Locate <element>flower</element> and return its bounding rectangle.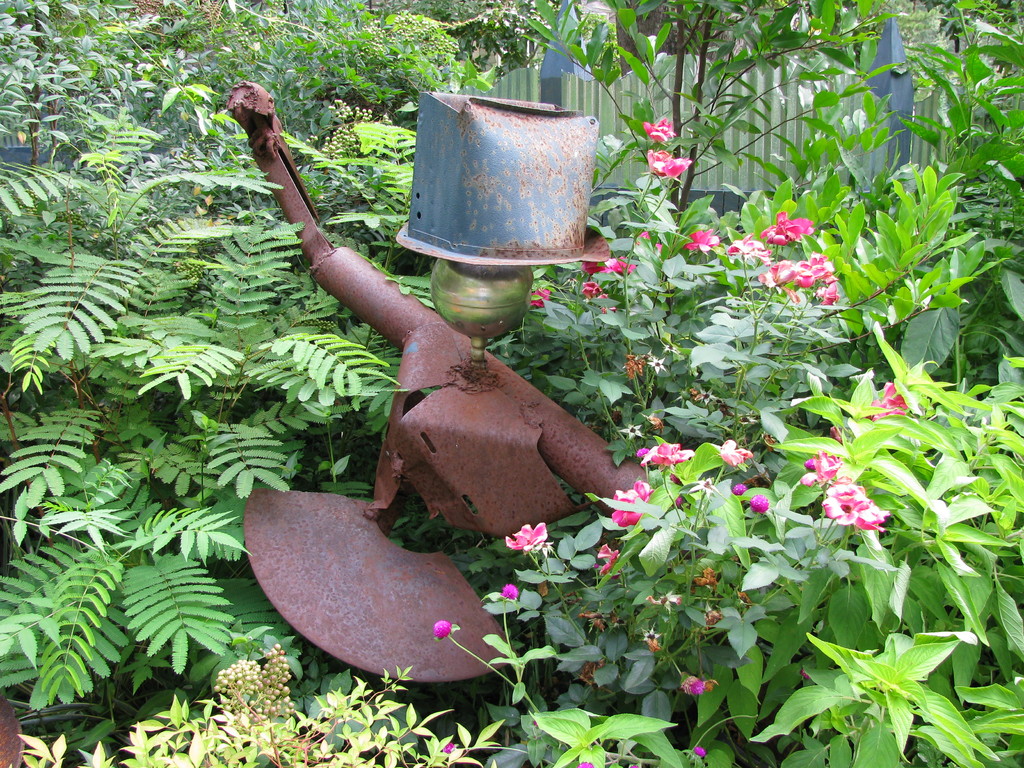
bbox=[580, 262, 604, 276].
